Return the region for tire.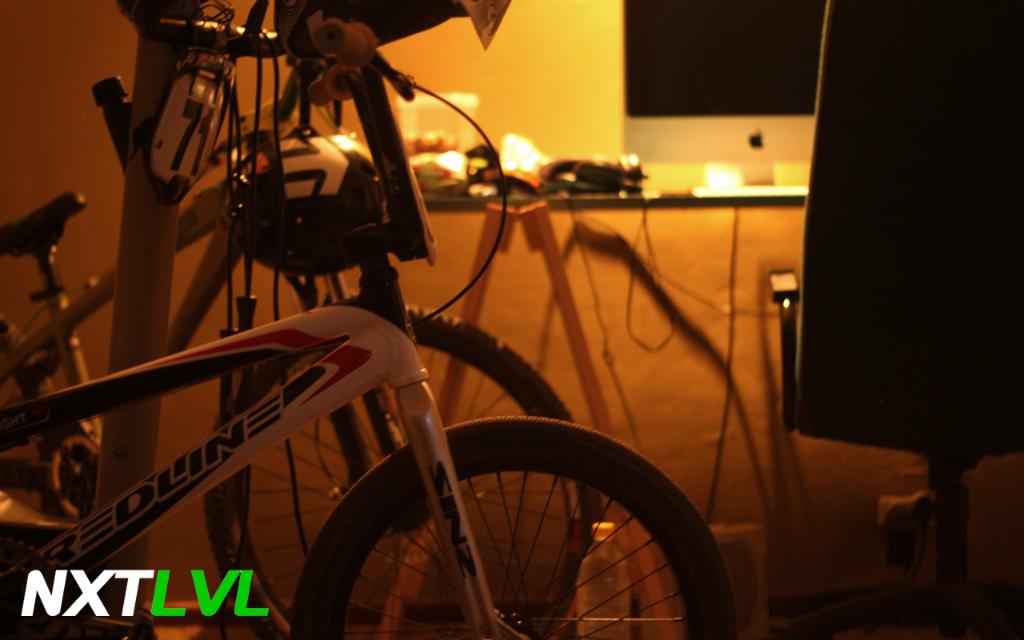
205,300,603,639.
